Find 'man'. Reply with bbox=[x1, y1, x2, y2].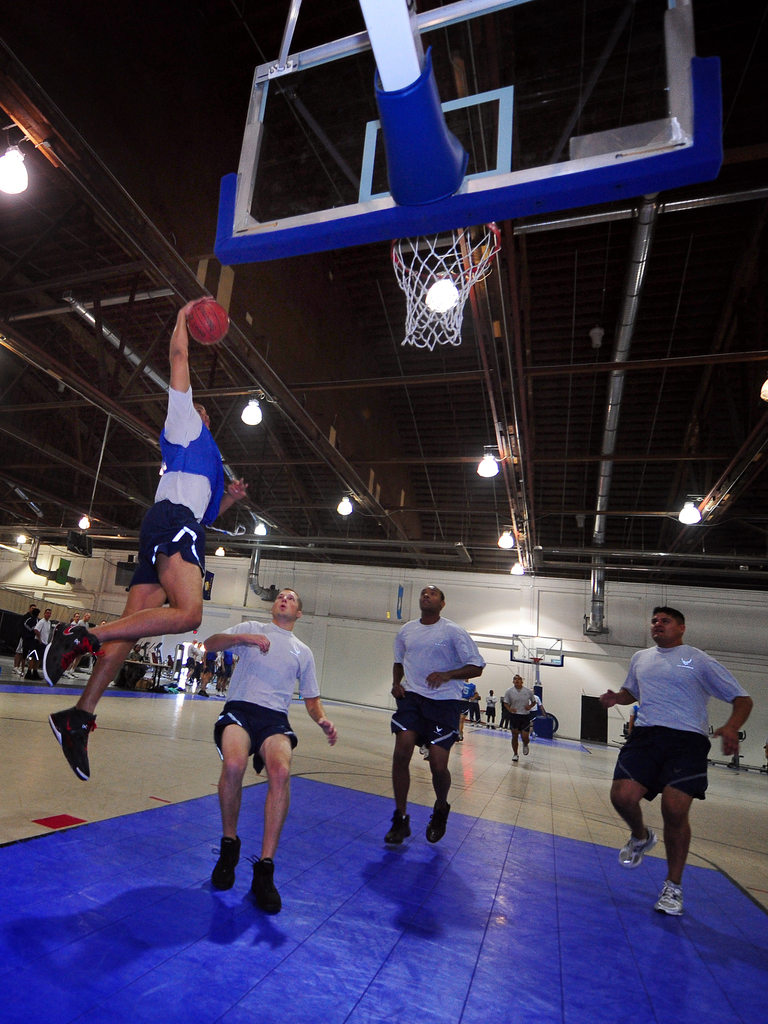
bbox=[26, 607, 51, 682].
